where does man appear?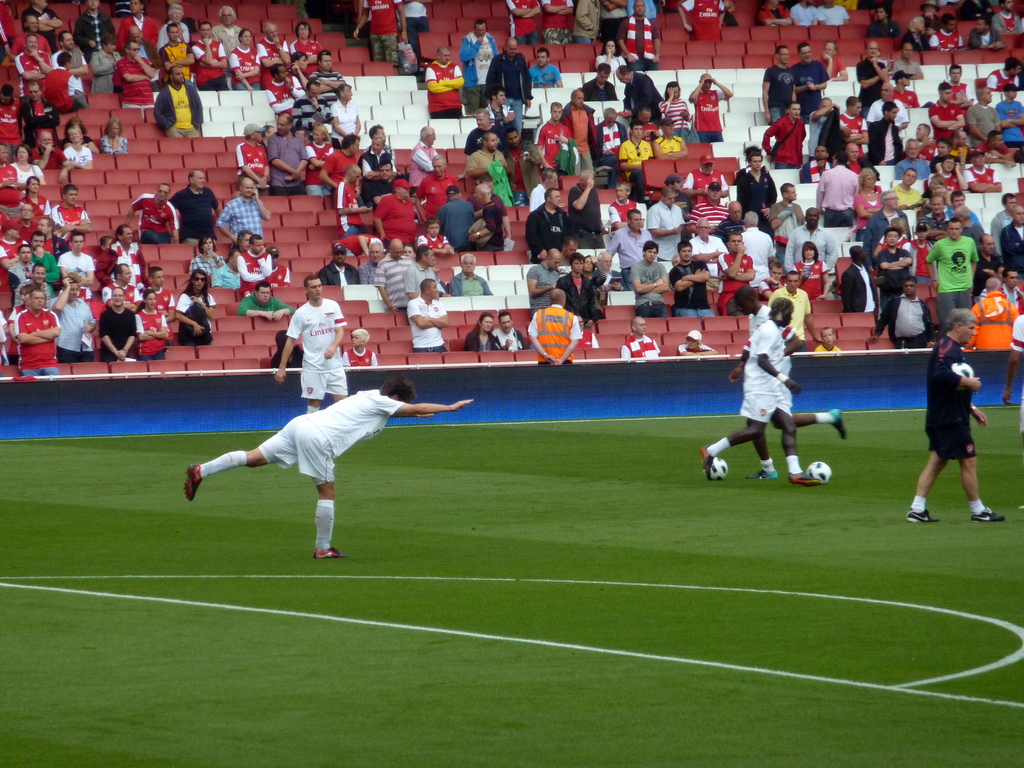
Appears at Rect(25, 125, 77, 180).
